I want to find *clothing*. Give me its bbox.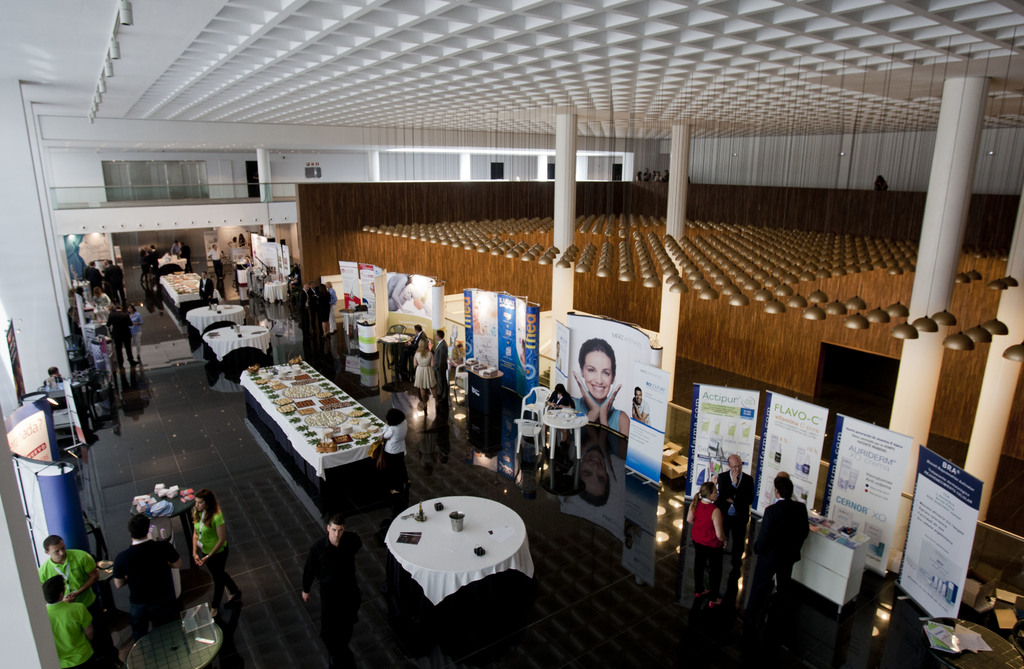
547/386/572/408.
